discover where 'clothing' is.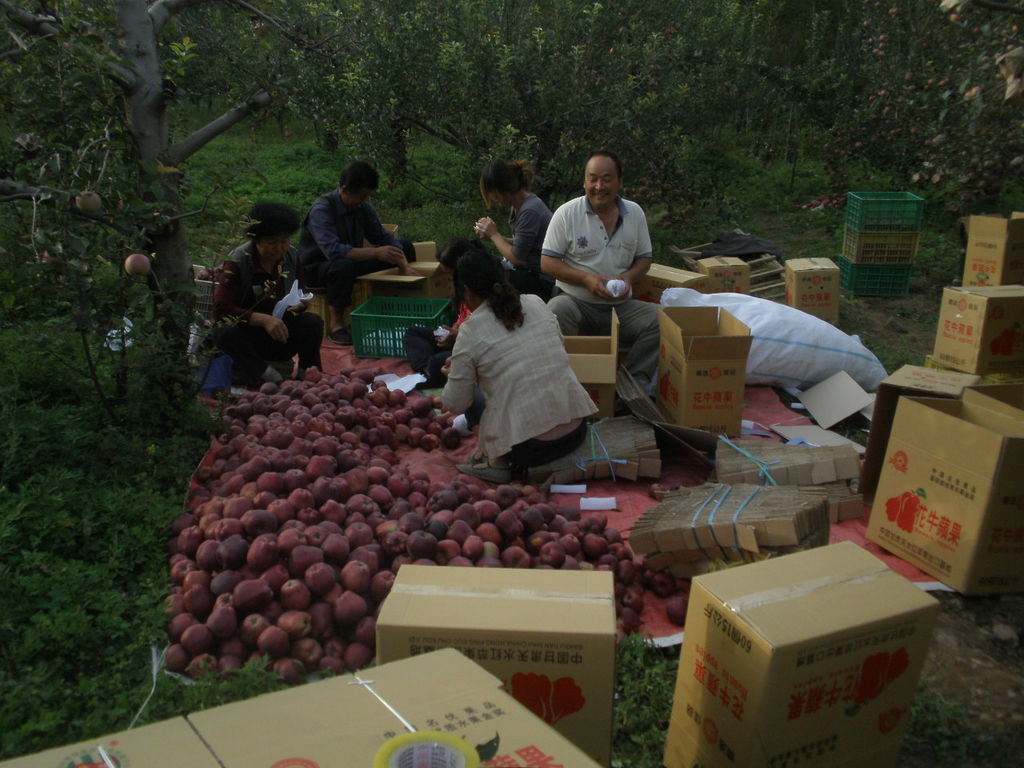
Discovered at locate(536, 198, 647, 302).
